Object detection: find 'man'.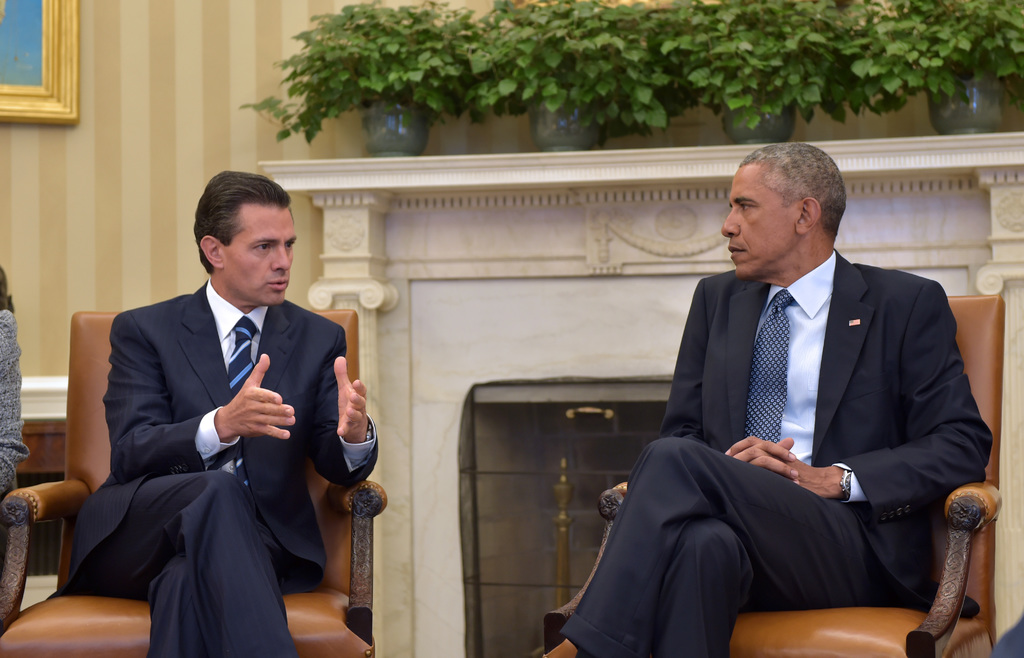
(left=543, top=140, right=996, bottom=657).
